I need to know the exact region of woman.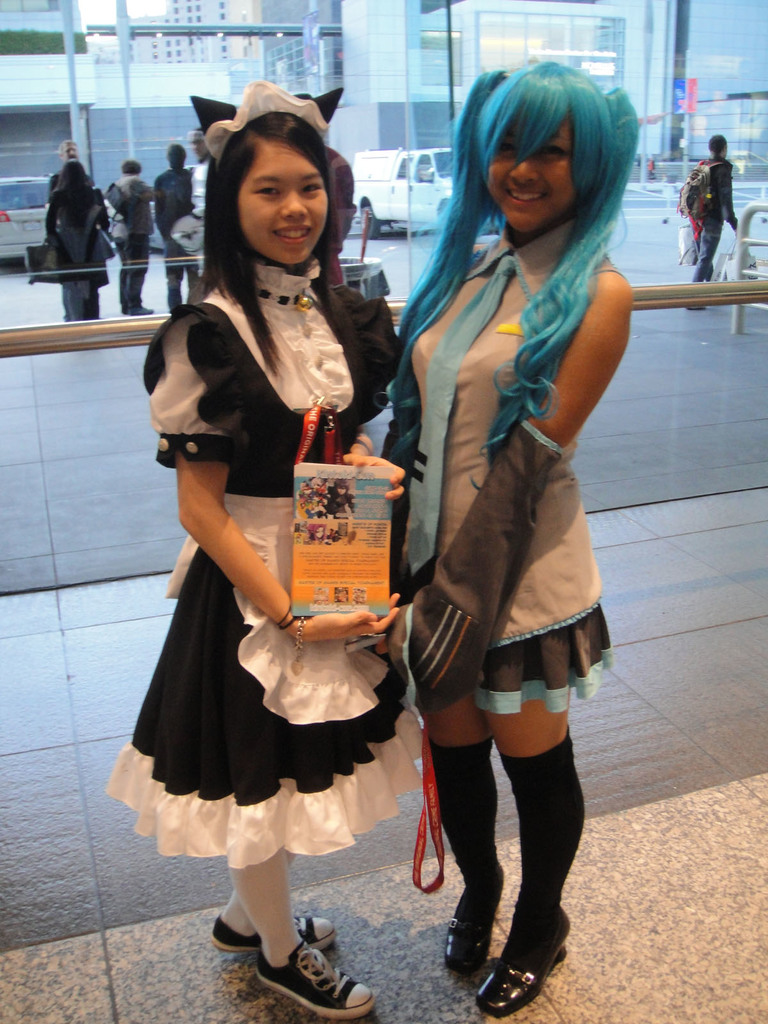
Region: <box>390,45,649,1011</box>.
